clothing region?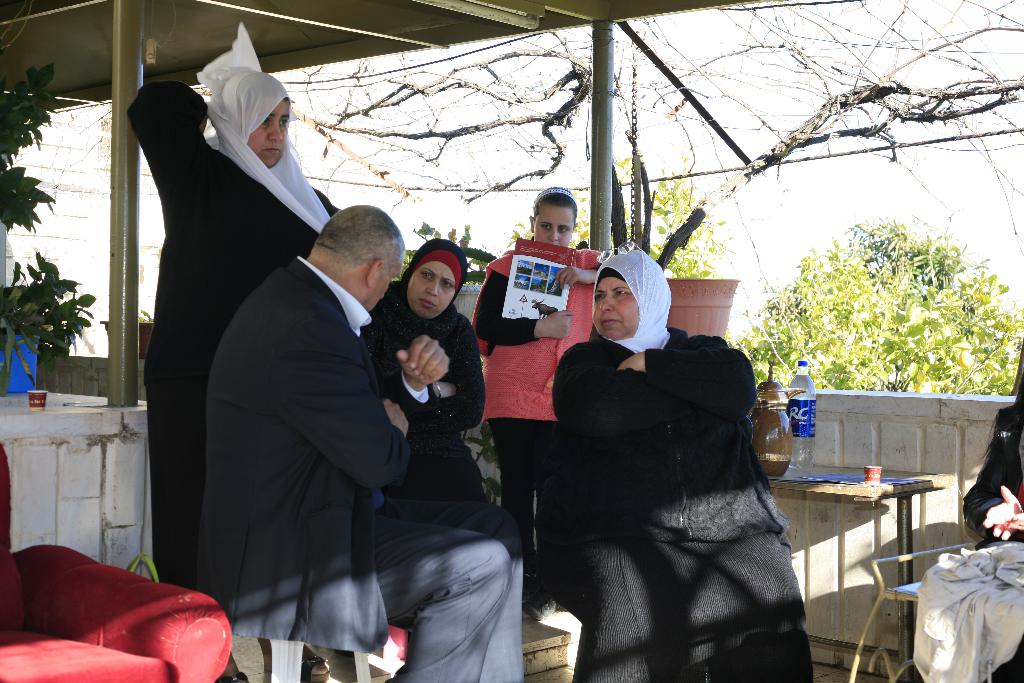
{"left": 195, "top": 254, "right": 527, "bottom": 682}
